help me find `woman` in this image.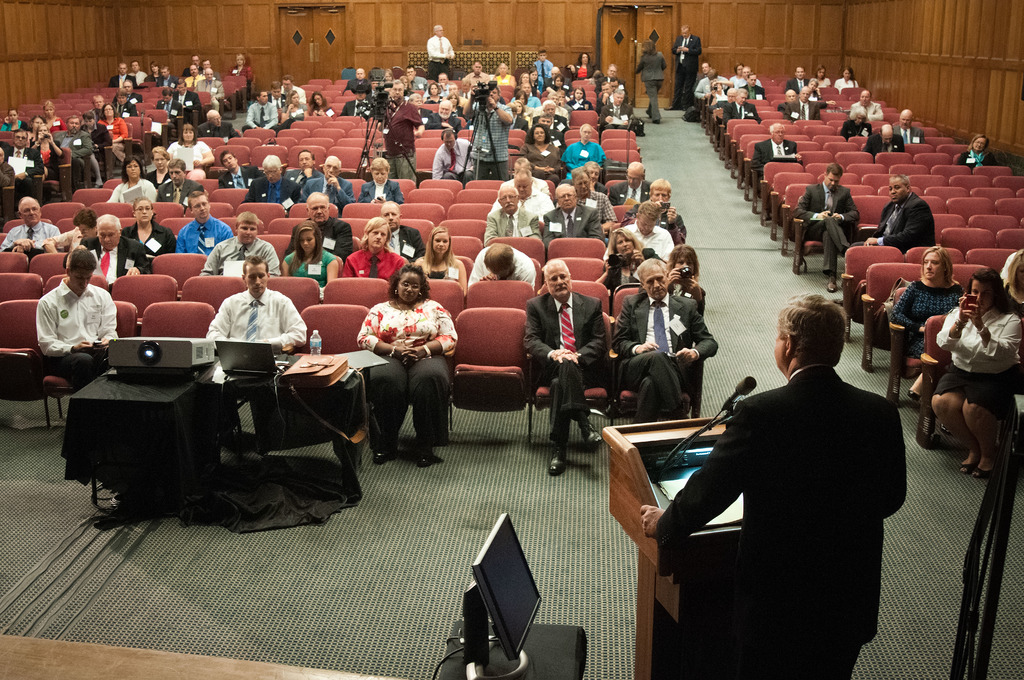
Found it: bbox=(419, 81, 442, 106).
